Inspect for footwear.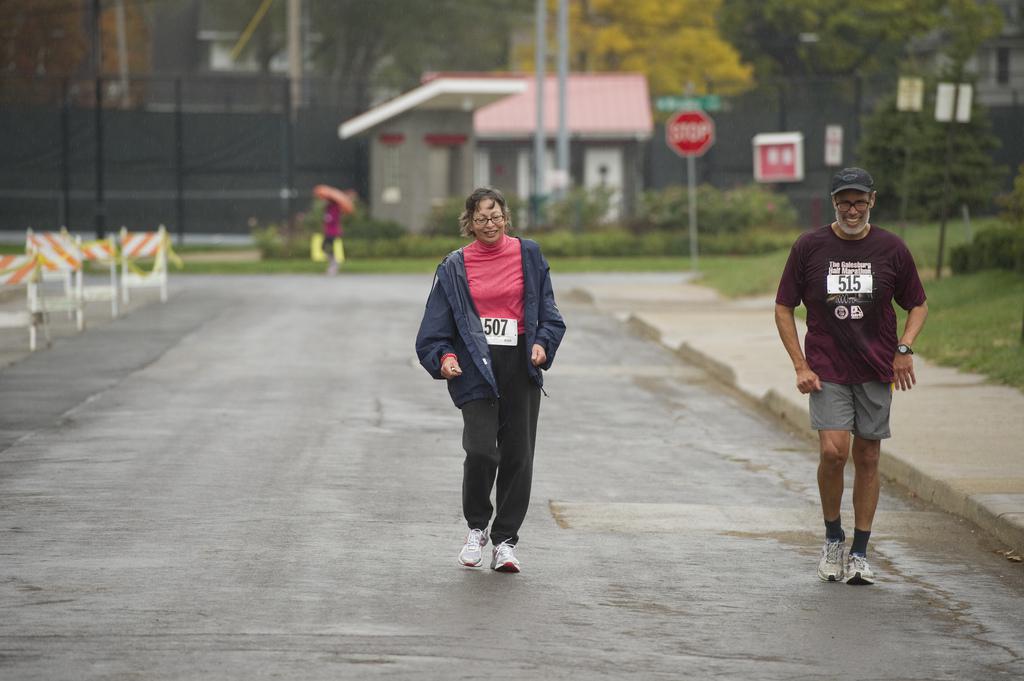
Inspection: 843,558,880,582.
